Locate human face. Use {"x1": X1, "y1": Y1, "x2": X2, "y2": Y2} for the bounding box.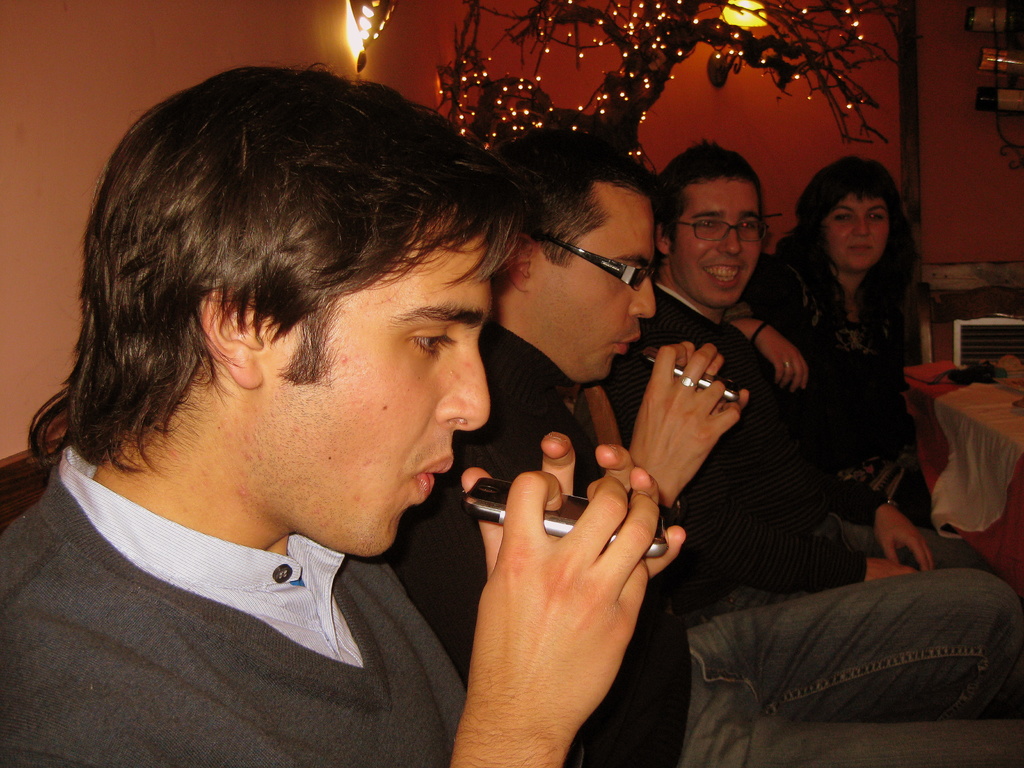
{"x1": 524, "y1": 188, "x2": 659, "y2": 384}.
